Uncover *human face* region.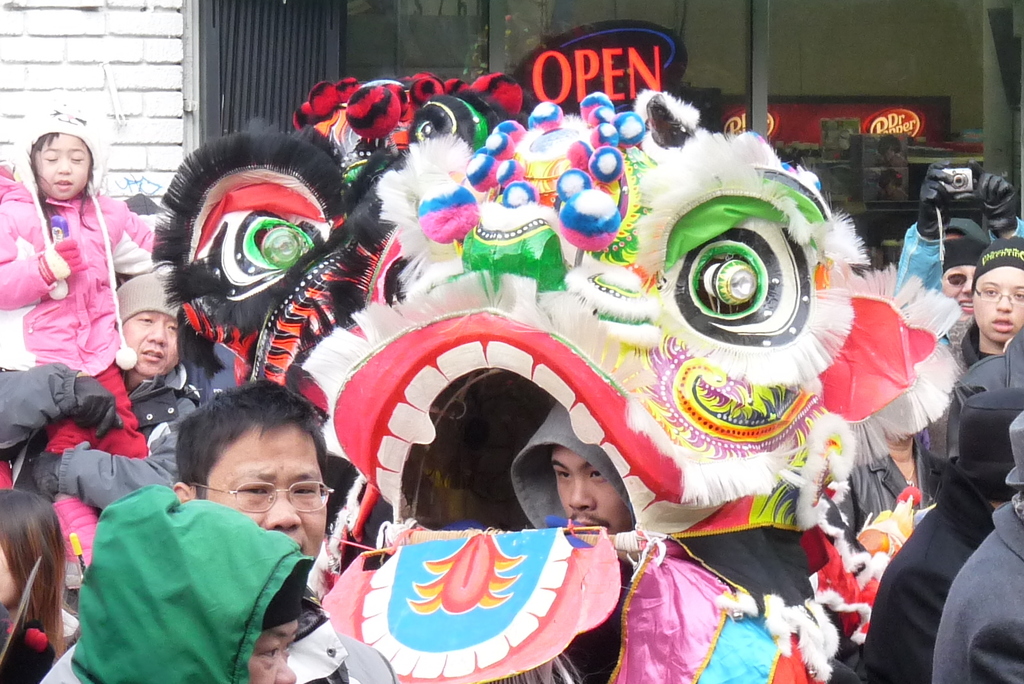
Uncovered: detection(250, 623, 296, 683).
